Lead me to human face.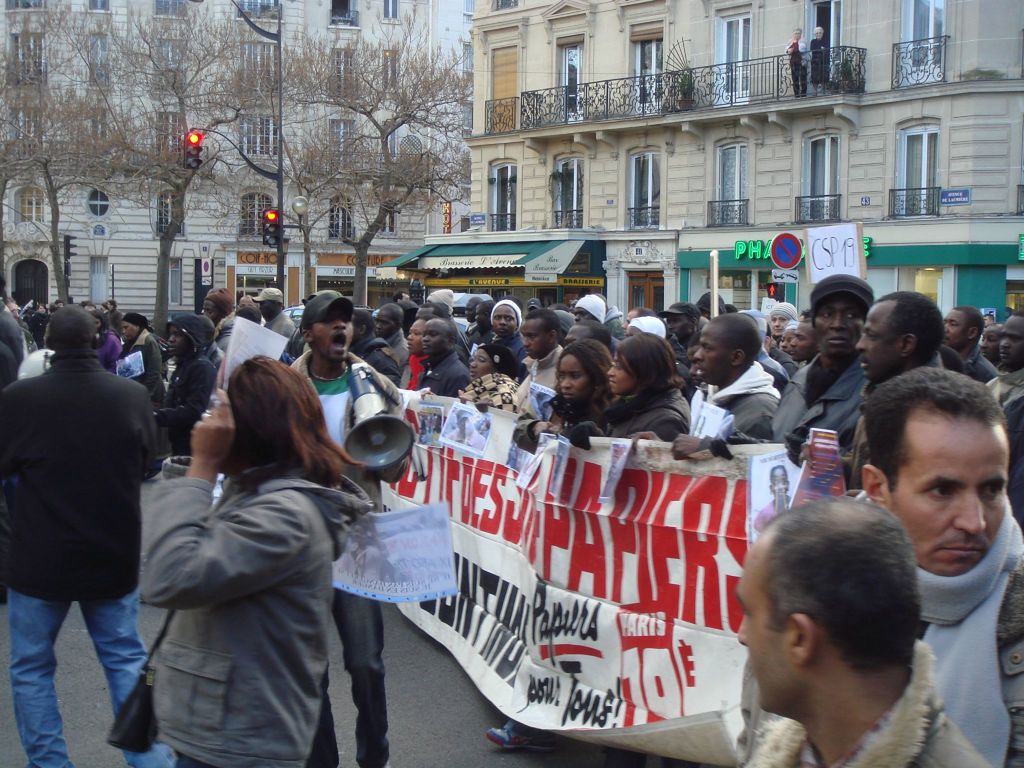
Lead to box=[488, 297, 517, 343].
